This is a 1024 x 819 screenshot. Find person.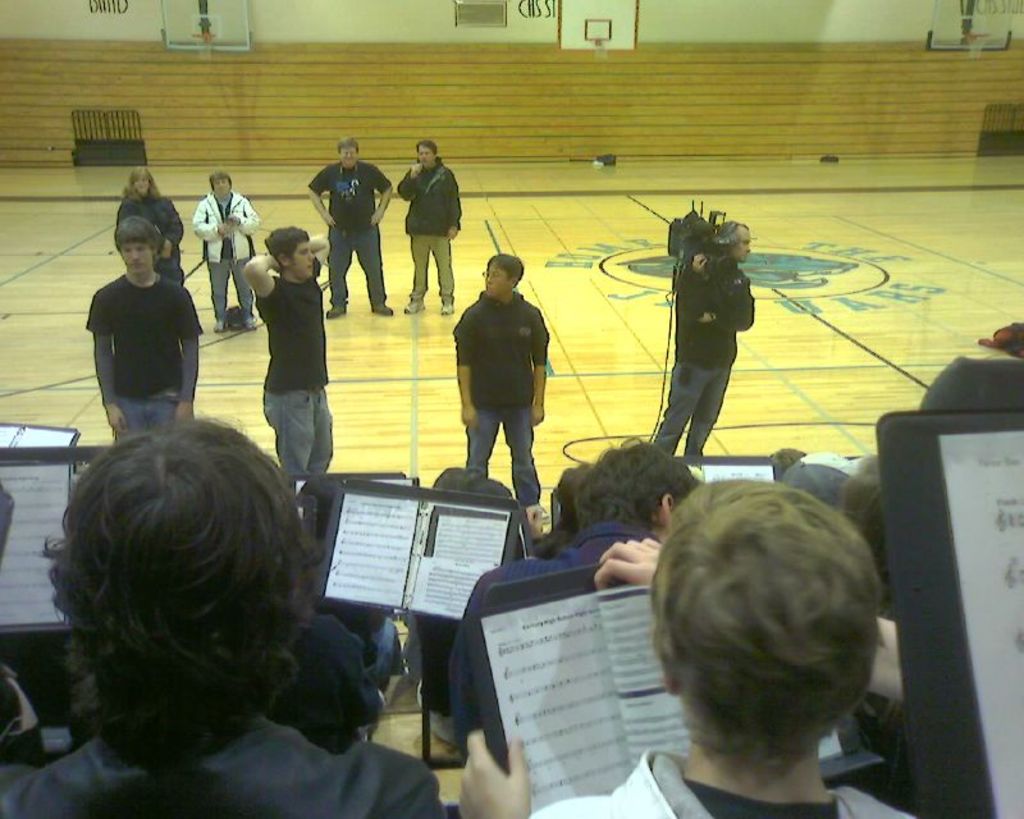
Bounding box: [left=298, top=133, right=397, bottom=320].
